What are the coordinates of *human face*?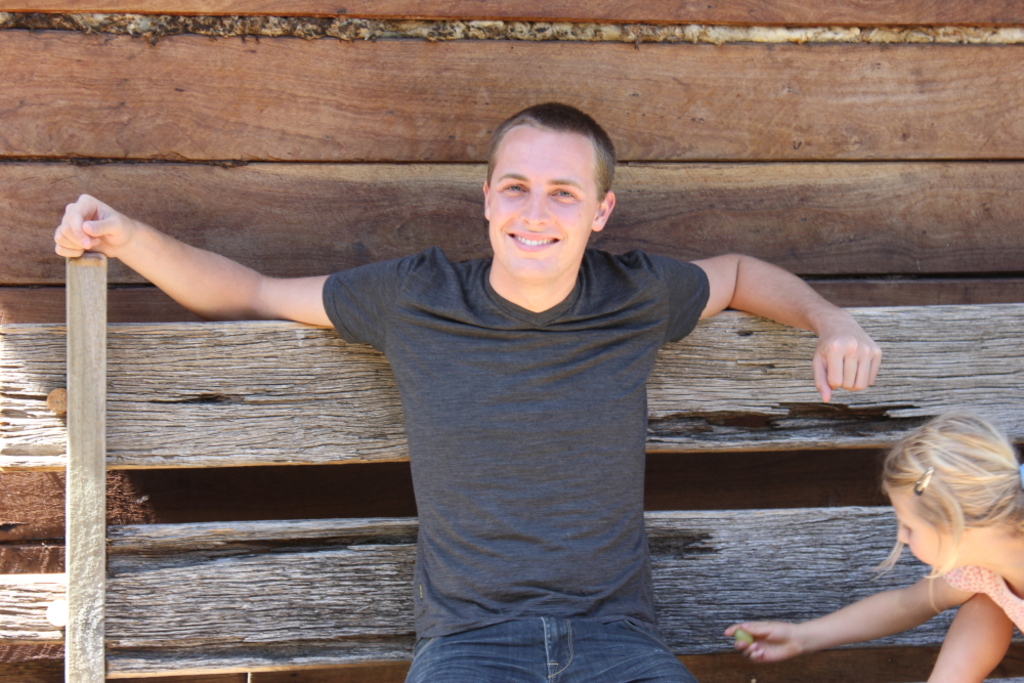
[left=892, top=489, right=970, bottom=569].
